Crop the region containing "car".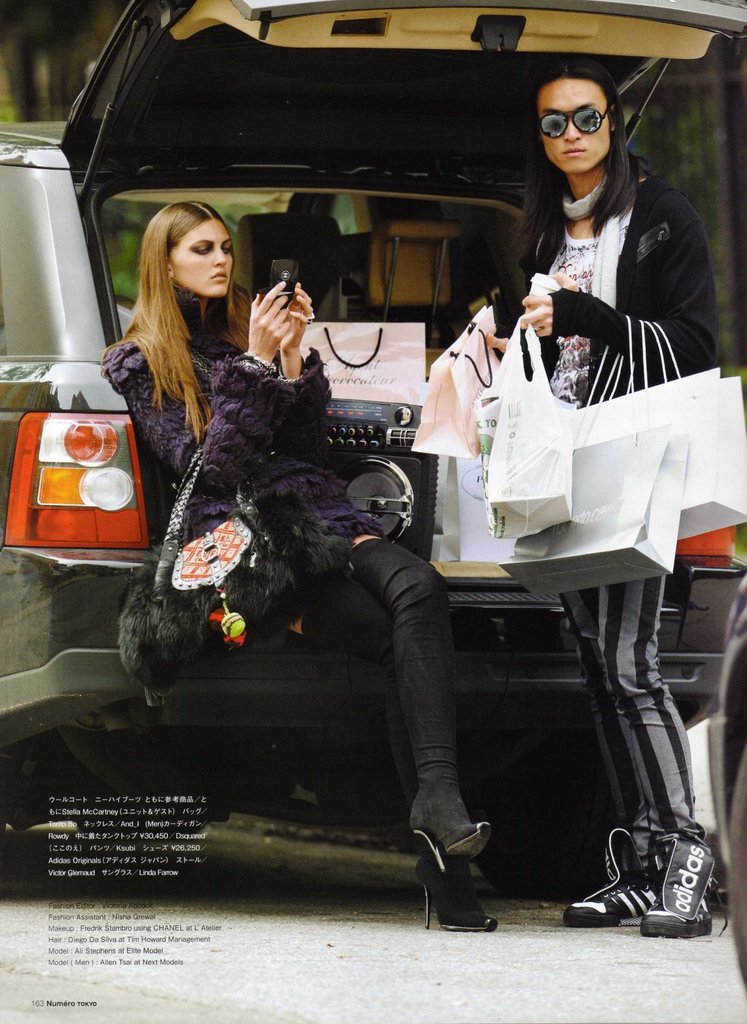
Crop region: pyautogui.locateOnScreen(707, 573, 746, 995).
